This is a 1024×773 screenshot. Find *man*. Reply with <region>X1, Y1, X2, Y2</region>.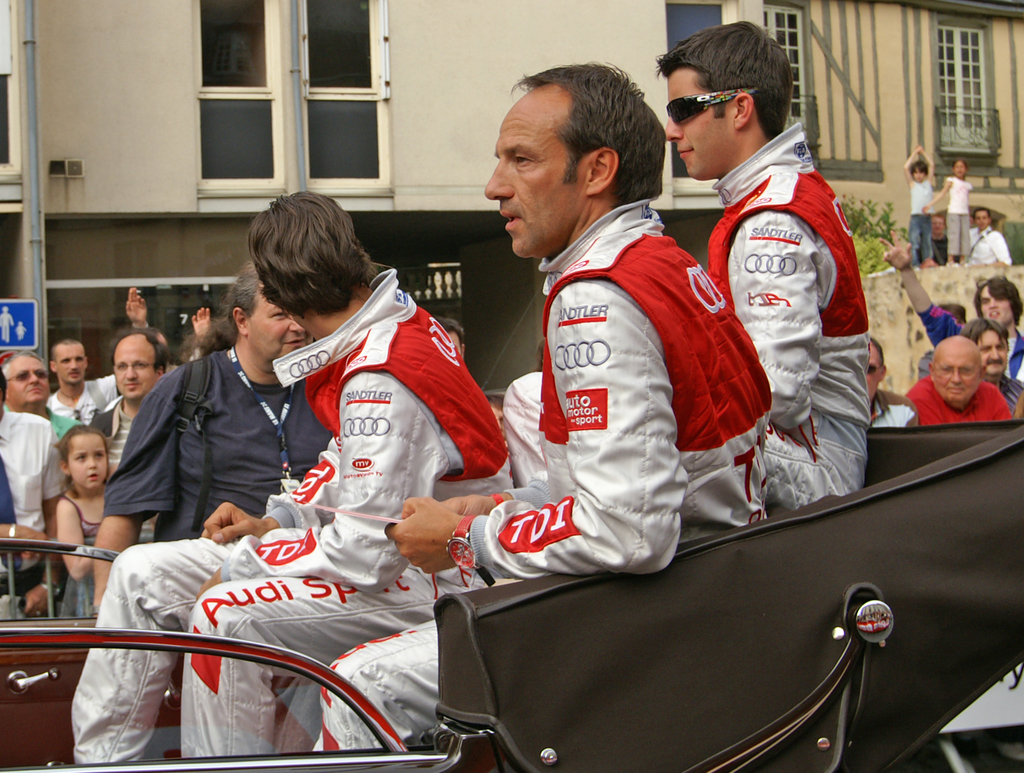
<region>657, 22, 864, 514</region>.
